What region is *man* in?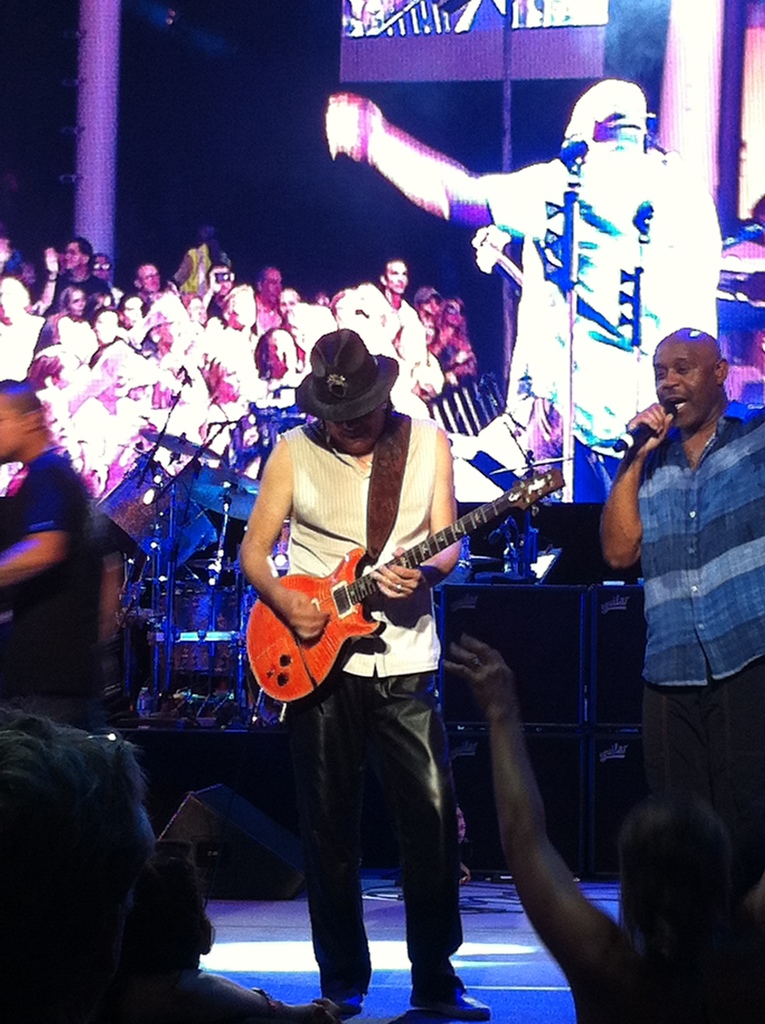
crop(239, 329, 498, 1018).
